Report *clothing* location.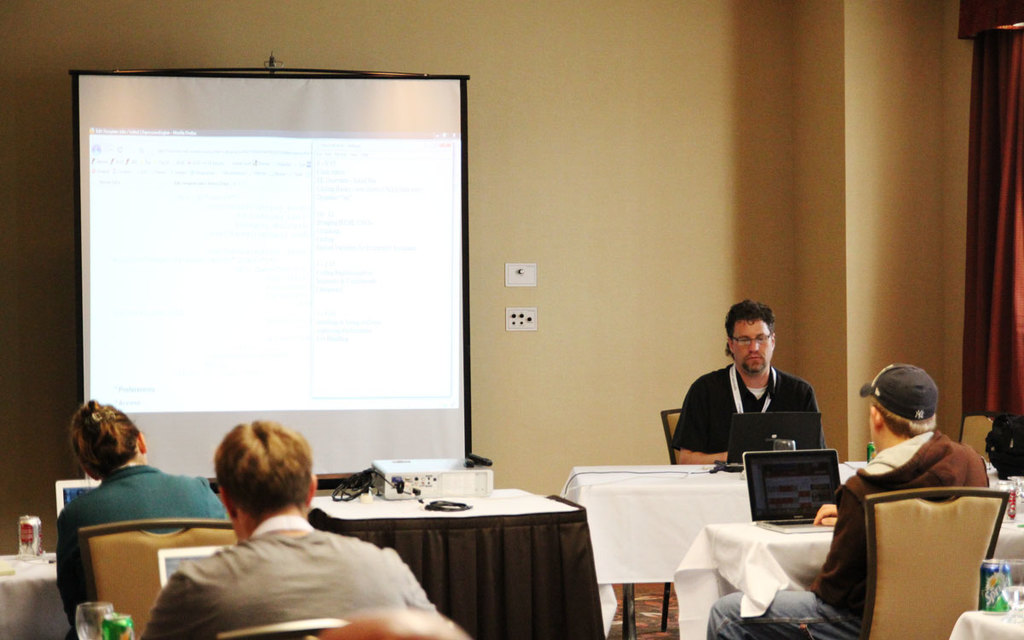
Report: BBox(139, 501, 423, 634).
